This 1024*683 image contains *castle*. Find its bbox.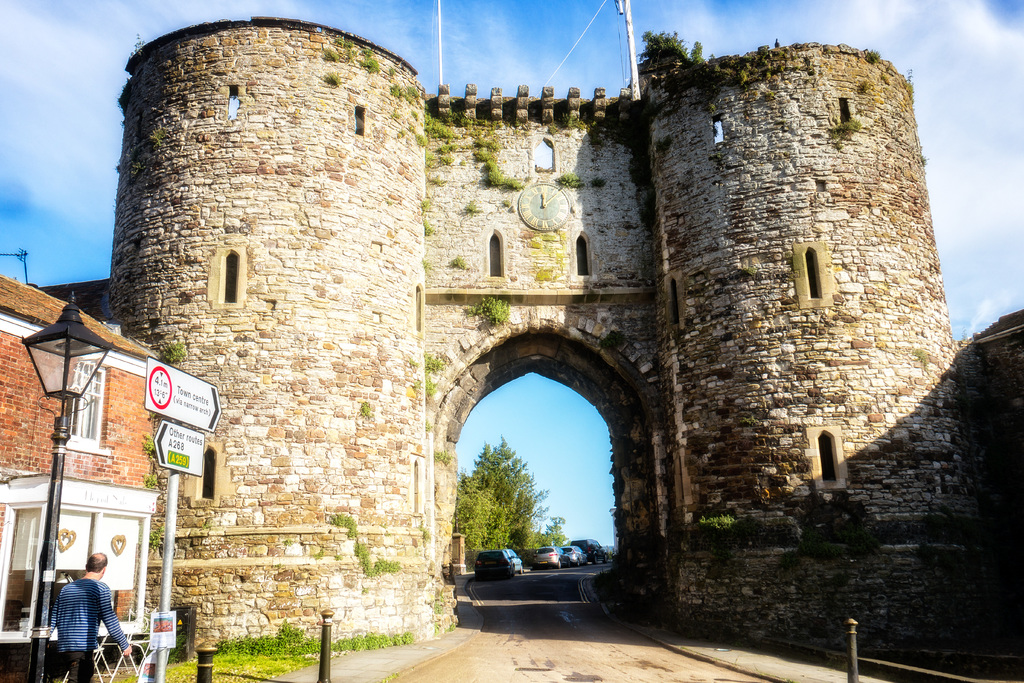
region(38, 0, 1023, 655).
